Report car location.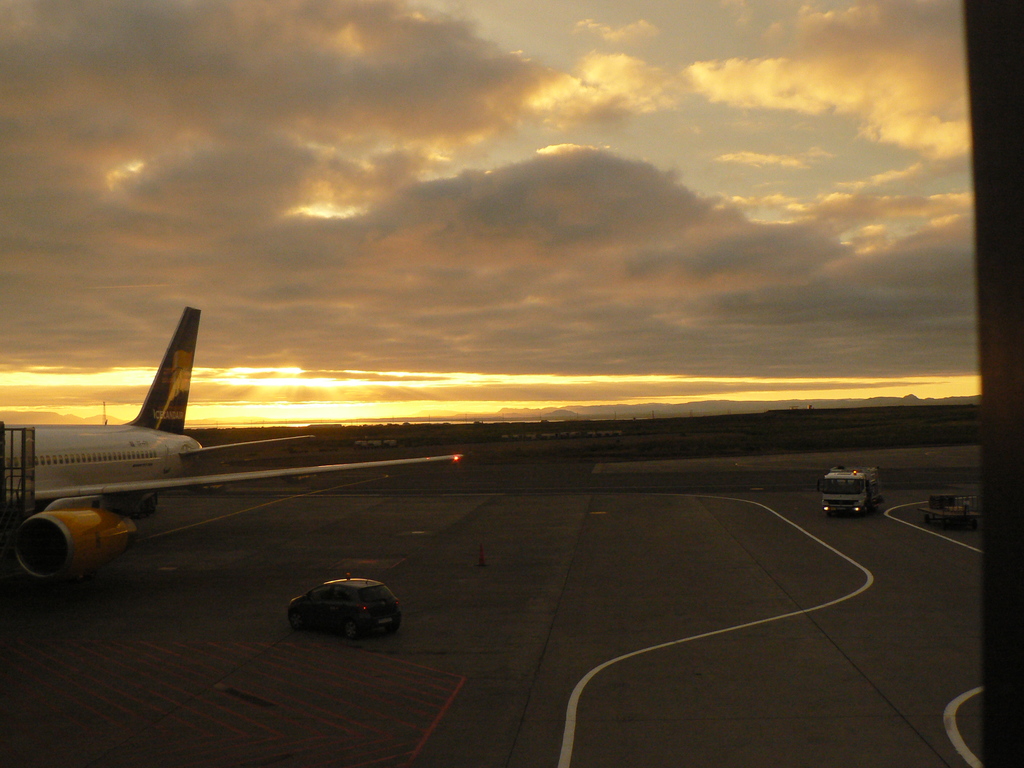
Report: (x1=280, y1=579, x2=394, y2=650).
